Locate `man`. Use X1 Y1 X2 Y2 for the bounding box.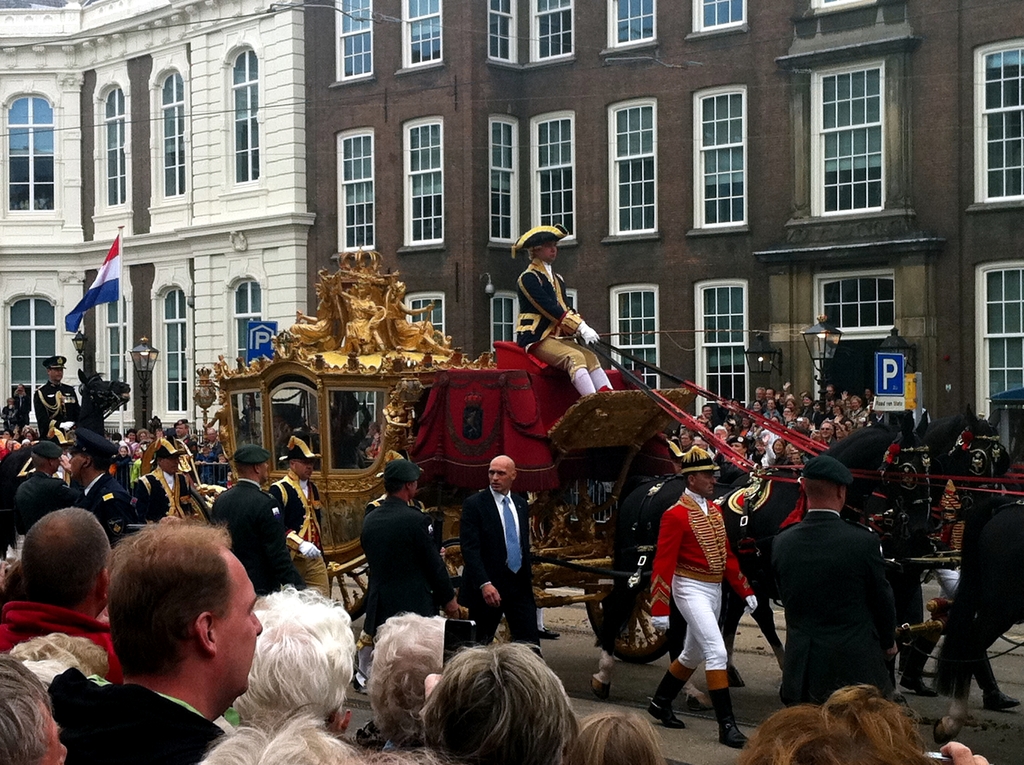
134 428 204 518.
